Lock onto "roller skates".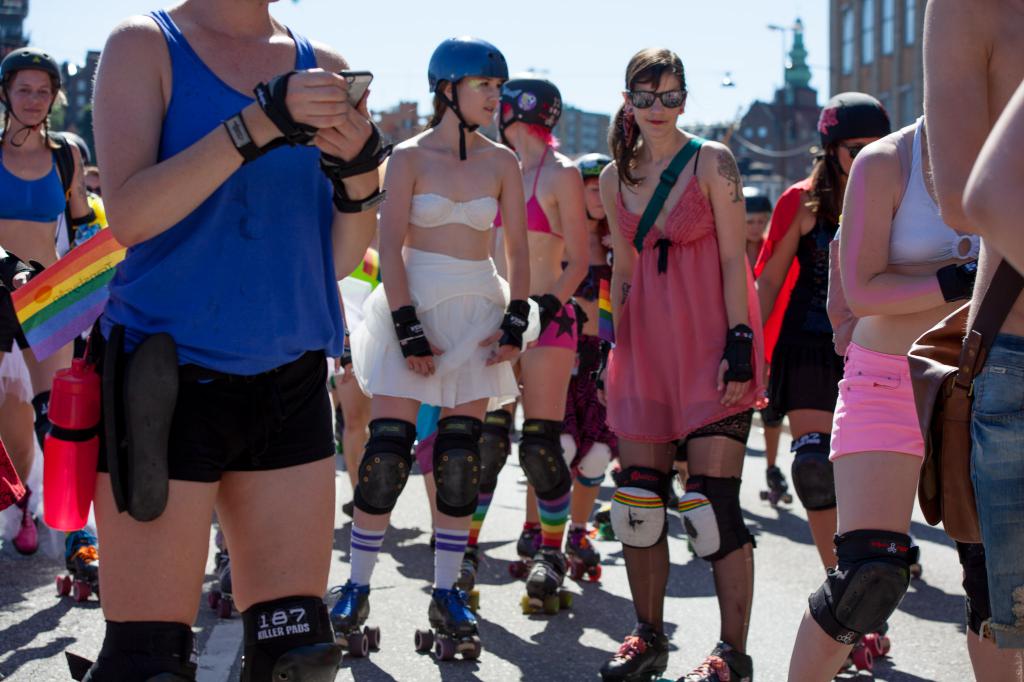
Locked: l=838, t=624, r=891, b=677.
